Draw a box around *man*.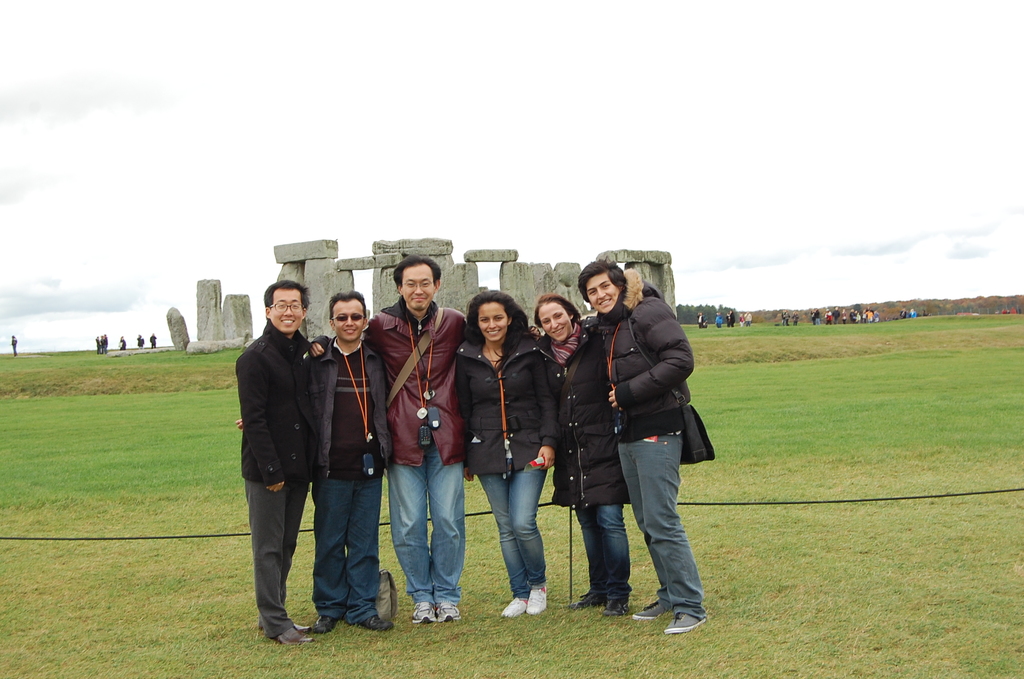
region(134, 334, 145, 351).
